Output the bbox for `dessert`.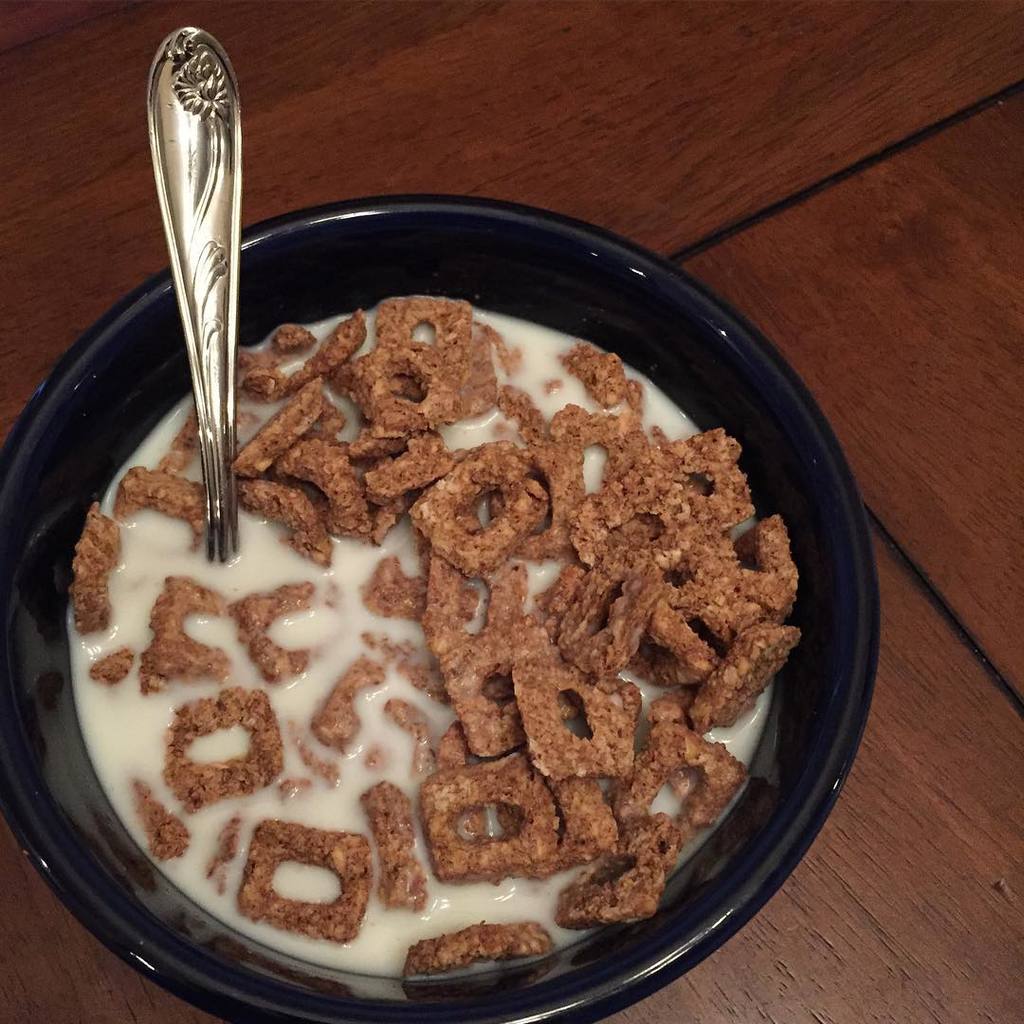
[left=515, top=639, right=628, bottom=786].
